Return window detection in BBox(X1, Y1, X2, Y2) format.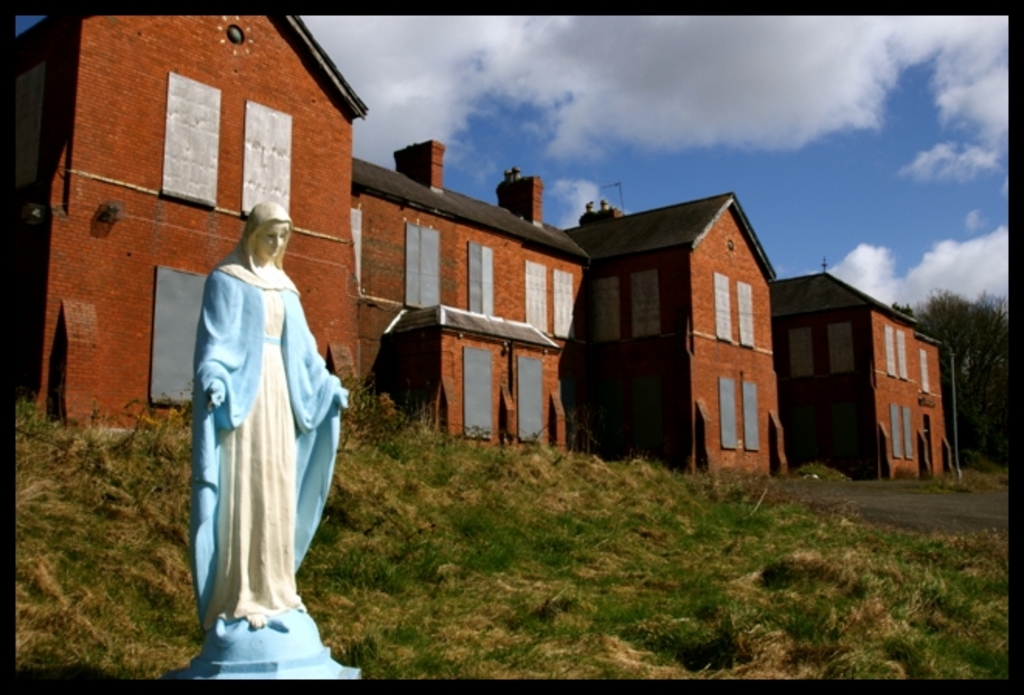
BBox(900, 406, 908, 461).
